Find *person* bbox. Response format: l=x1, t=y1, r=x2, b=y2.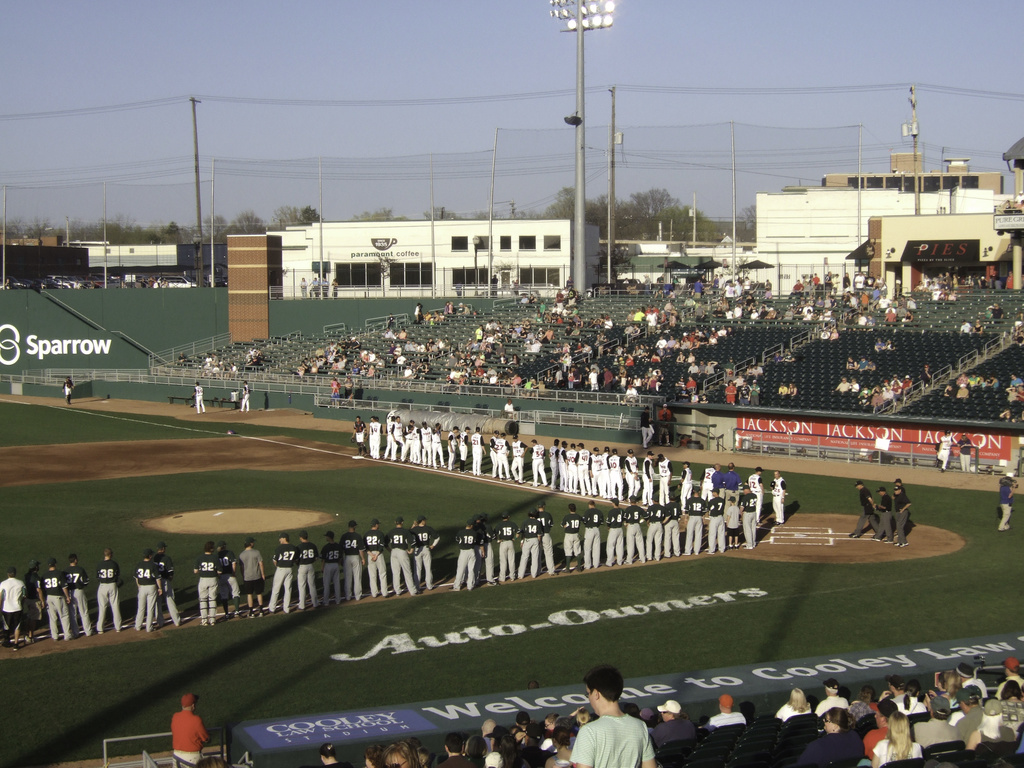
l=479, t=512, r=499, b=586.
